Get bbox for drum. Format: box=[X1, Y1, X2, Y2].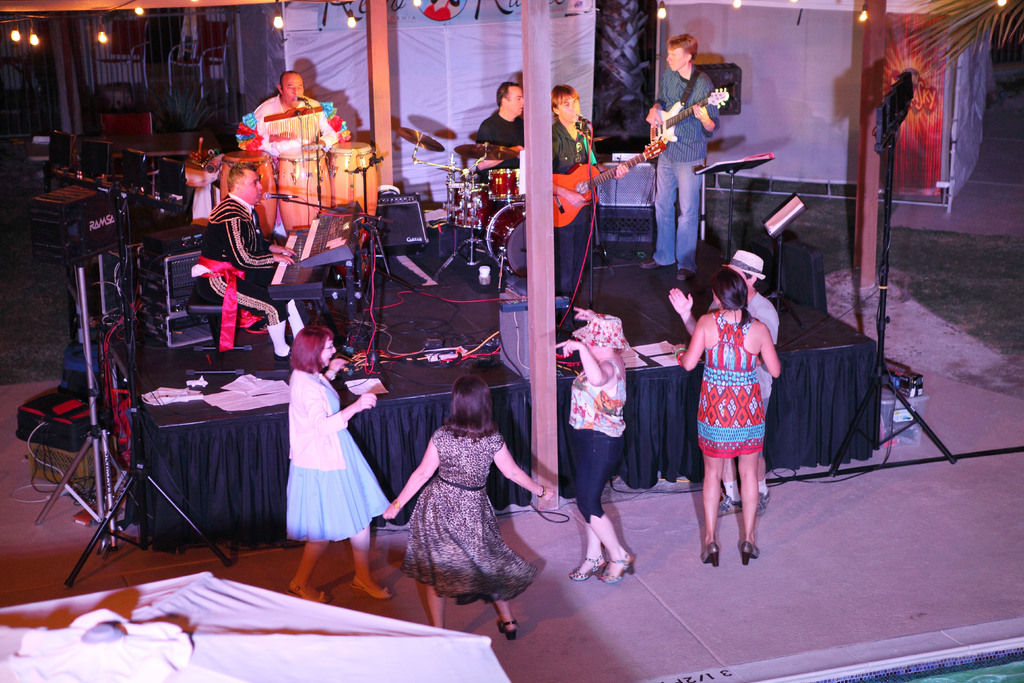
box=[480, 198, 535, 278].
